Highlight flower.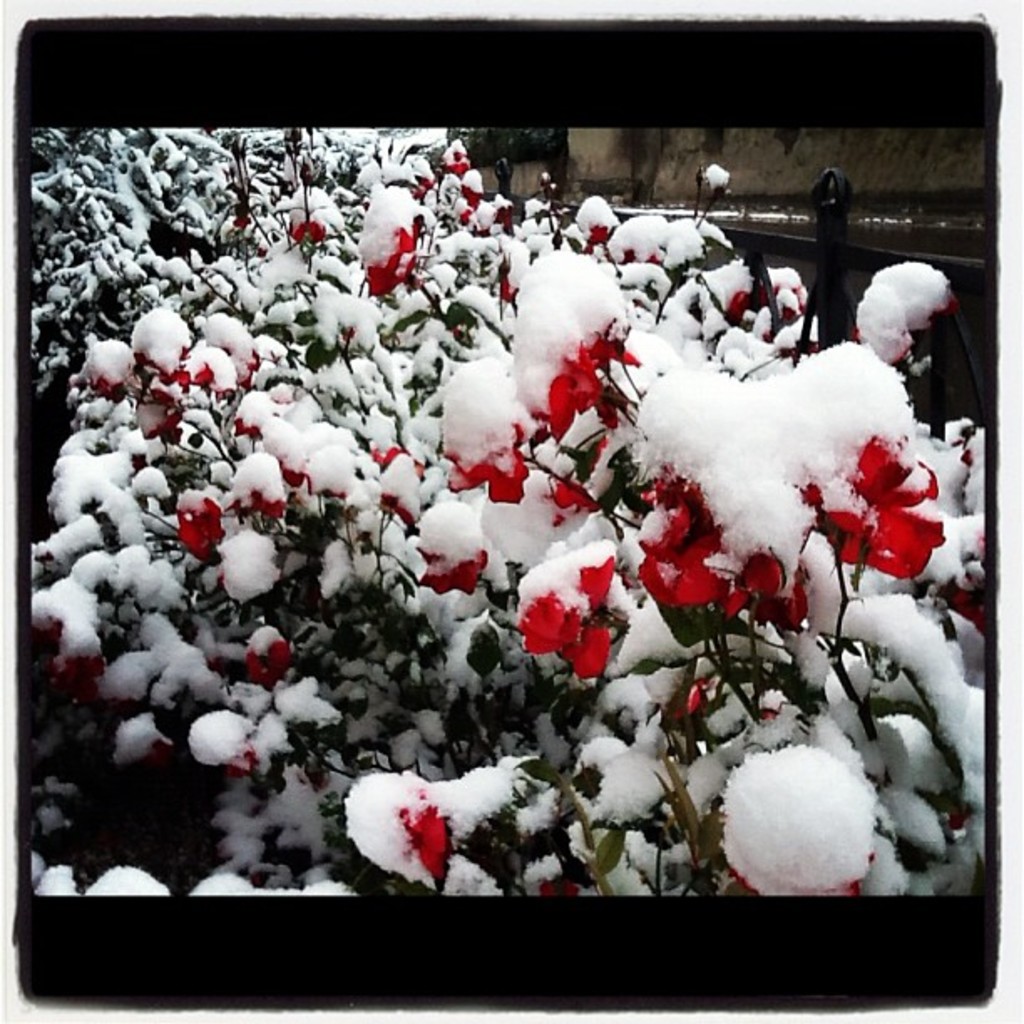
Highlighted region: (left=525, top=542, right=641, bottom=689).
